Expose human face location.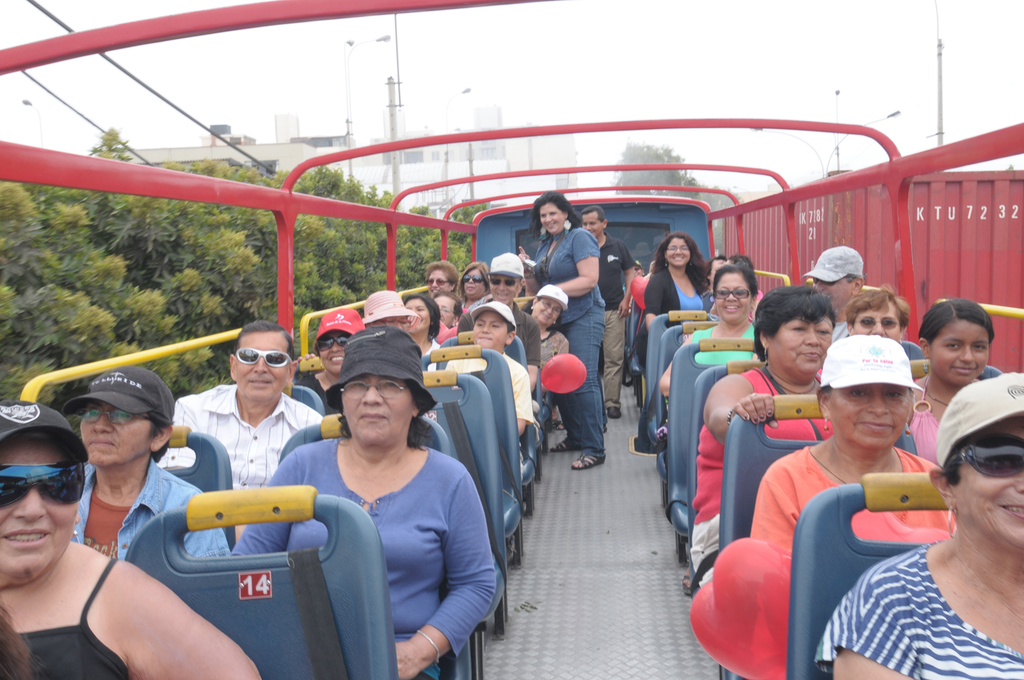
Exposed at bbox=(776, 316, 834, 376).
